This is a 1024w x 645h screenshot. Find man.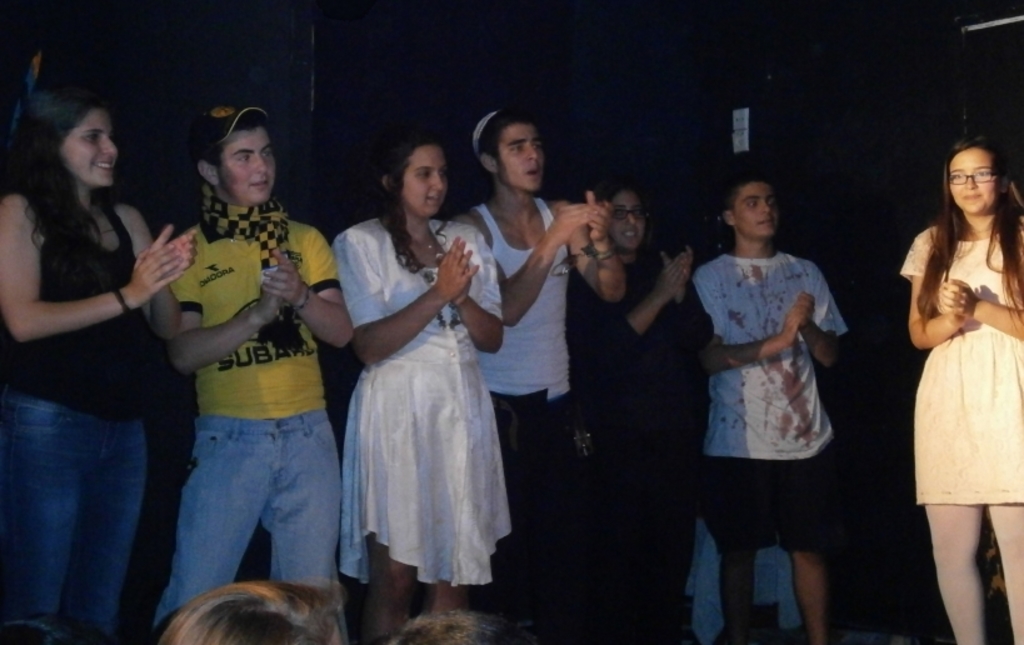
Bounding box: detection(458, 109, 630, 644).
